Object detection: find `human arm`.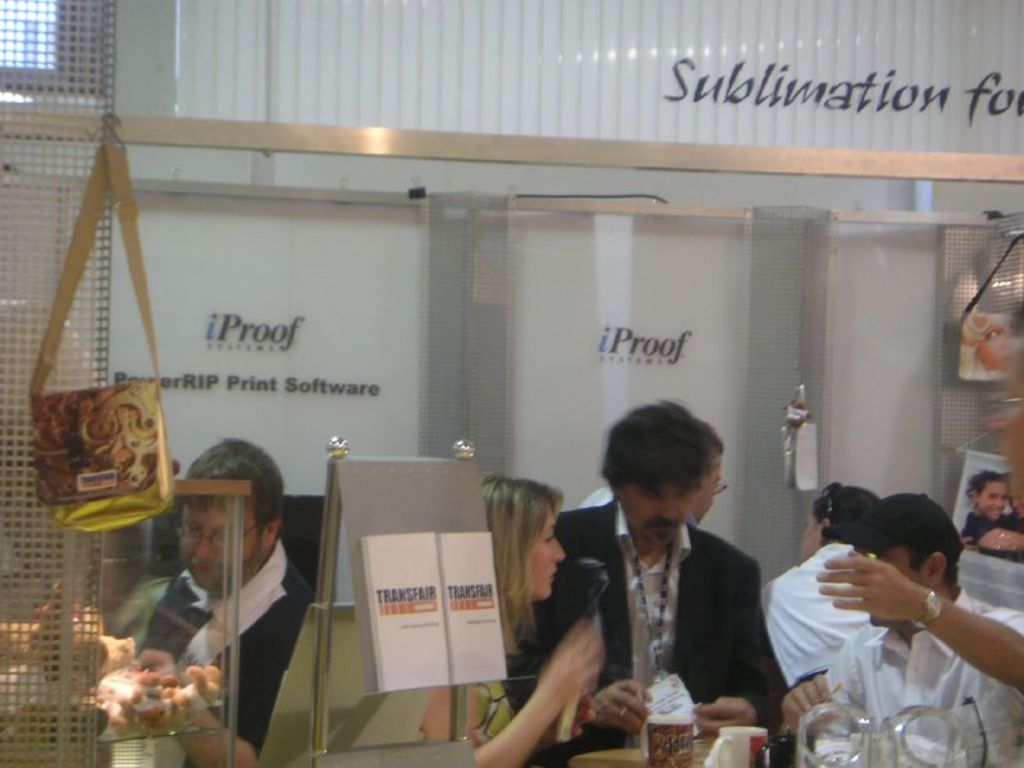
select_region(818, 553, 1023, 690).
